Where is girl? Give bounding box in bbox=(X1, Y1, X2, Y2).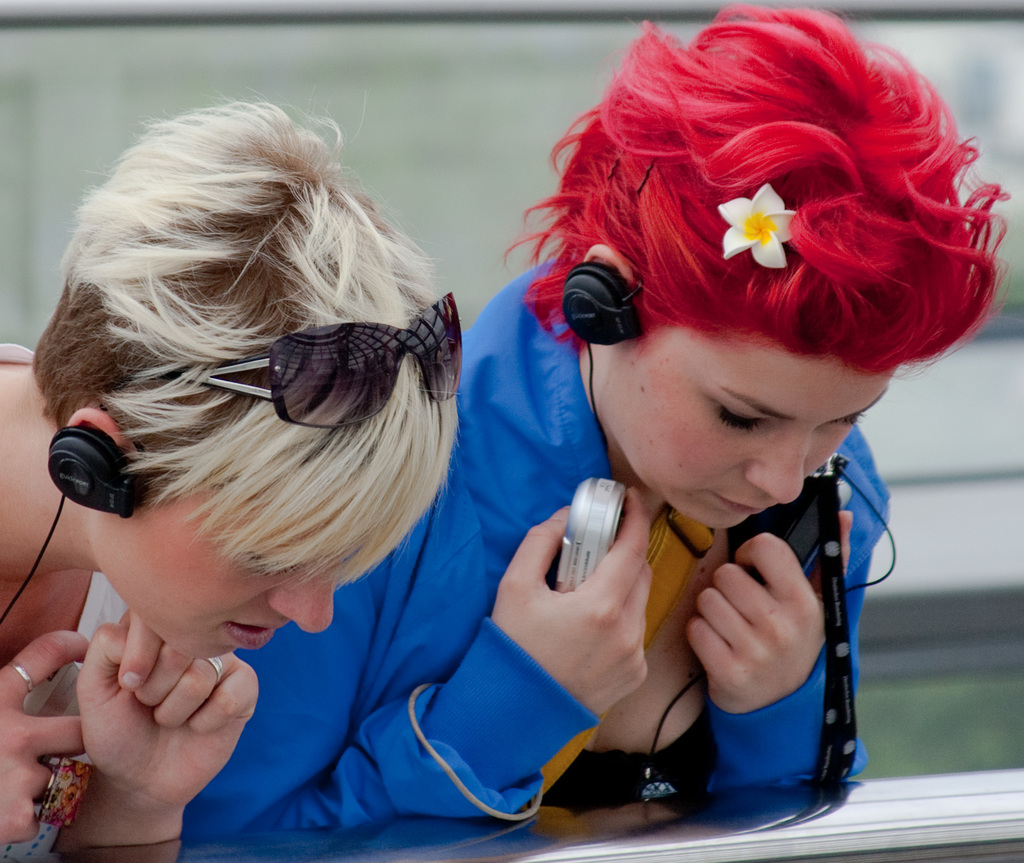
bbox=(0, 85, 459, 861).
